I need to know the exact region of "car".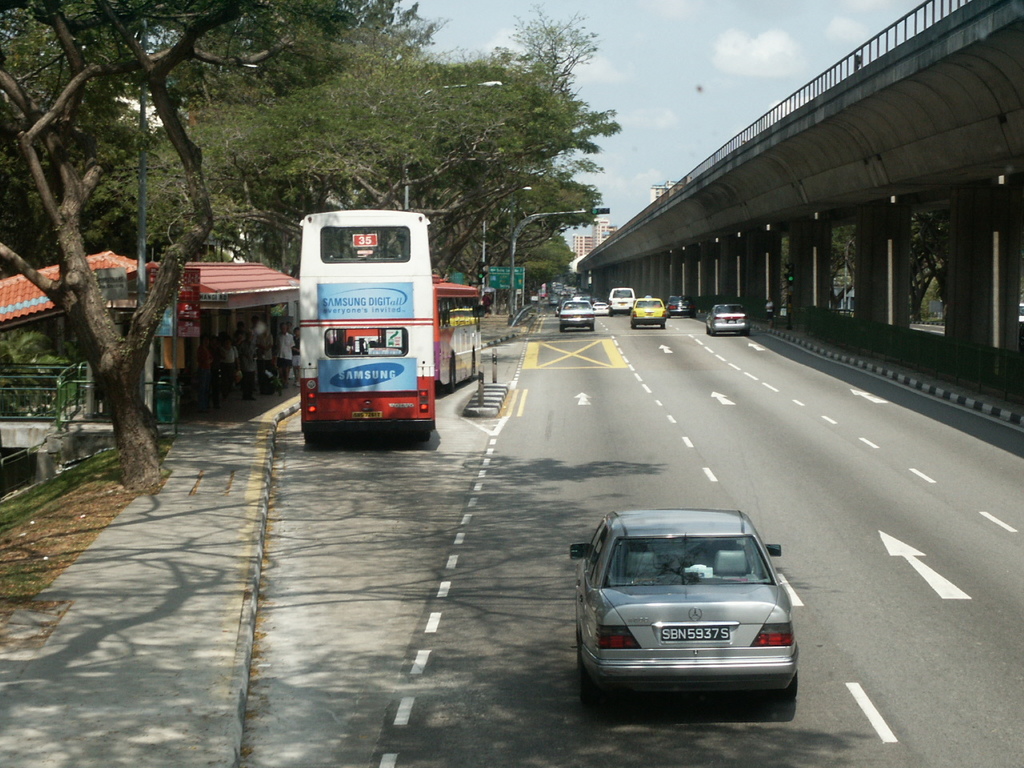
Region: pyautogui.locateOnScreen(570, 510, 807, 726).
